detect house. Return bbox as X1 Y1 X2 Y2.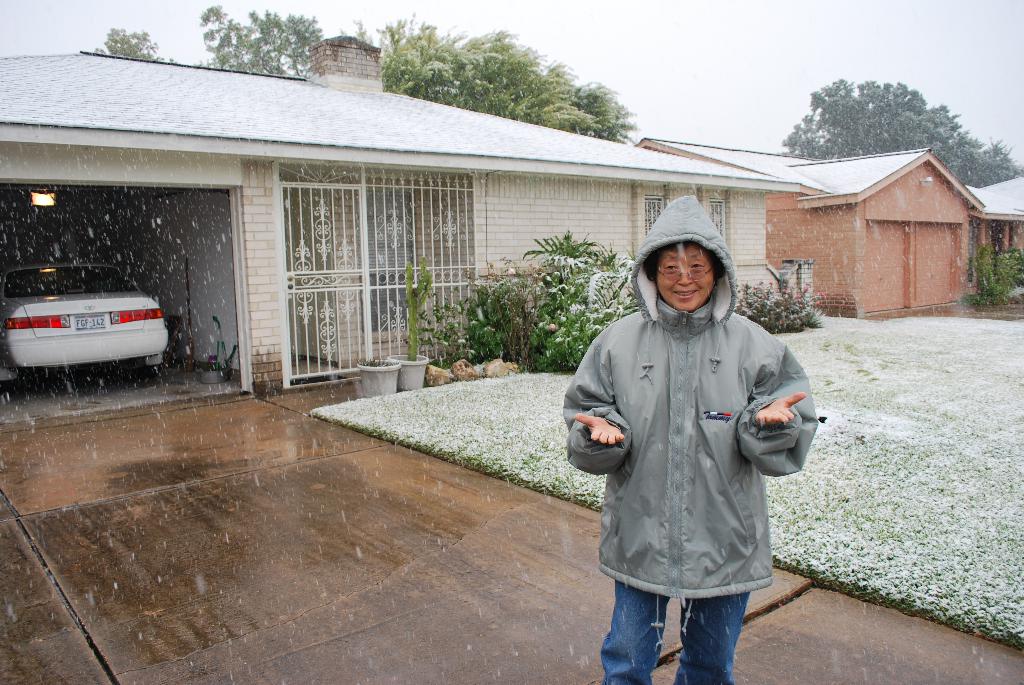
968 163 1023 272.
